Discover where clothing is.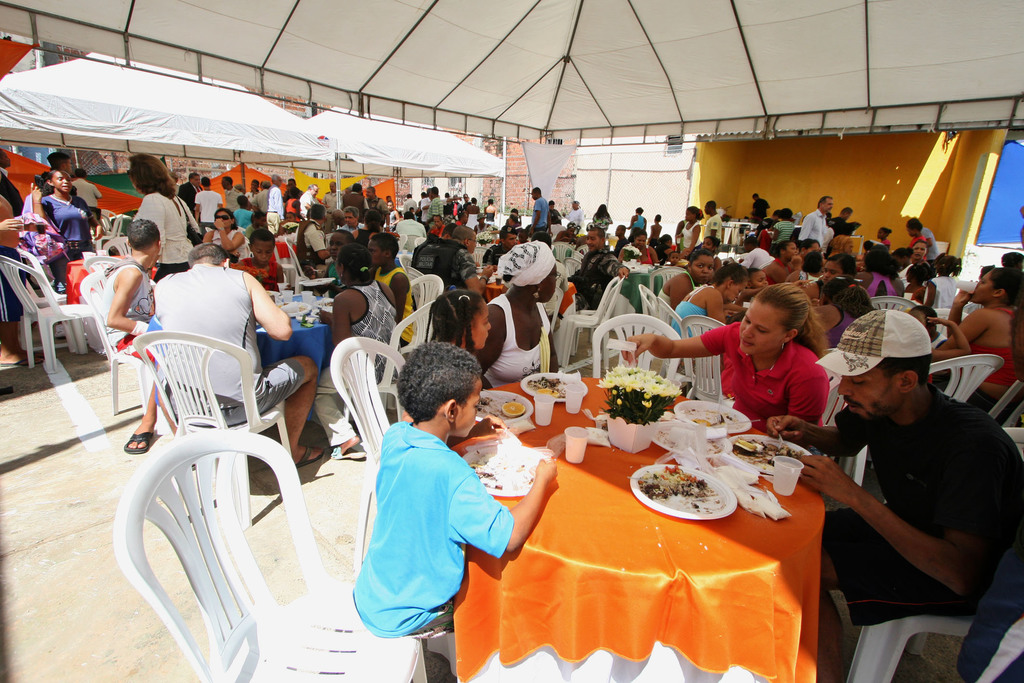
Discovered at <box>530,192,547,231</box>.
